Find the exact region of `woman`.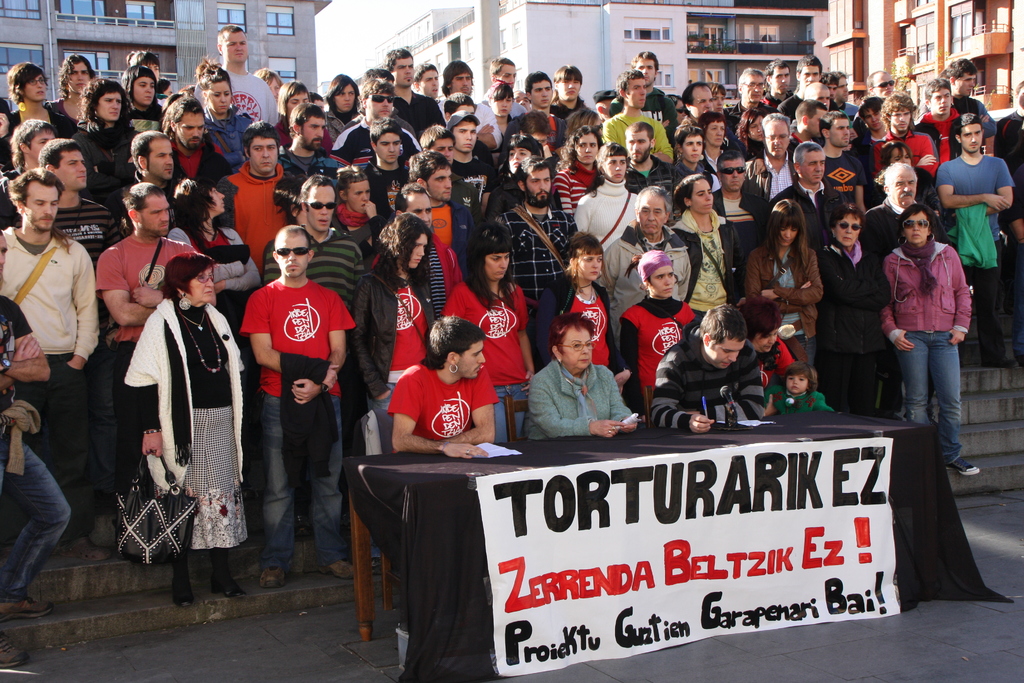
Exact region: locate(803, 200, 889, 436).
